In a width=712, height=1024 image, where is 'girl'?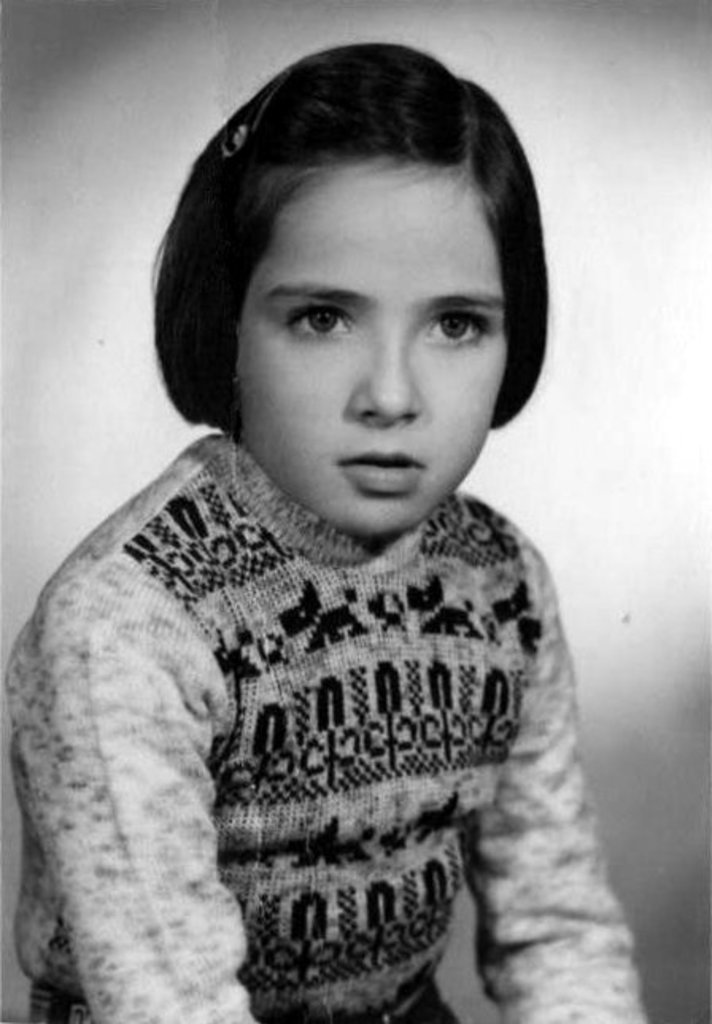
box(0, 30, 658, 1022).
